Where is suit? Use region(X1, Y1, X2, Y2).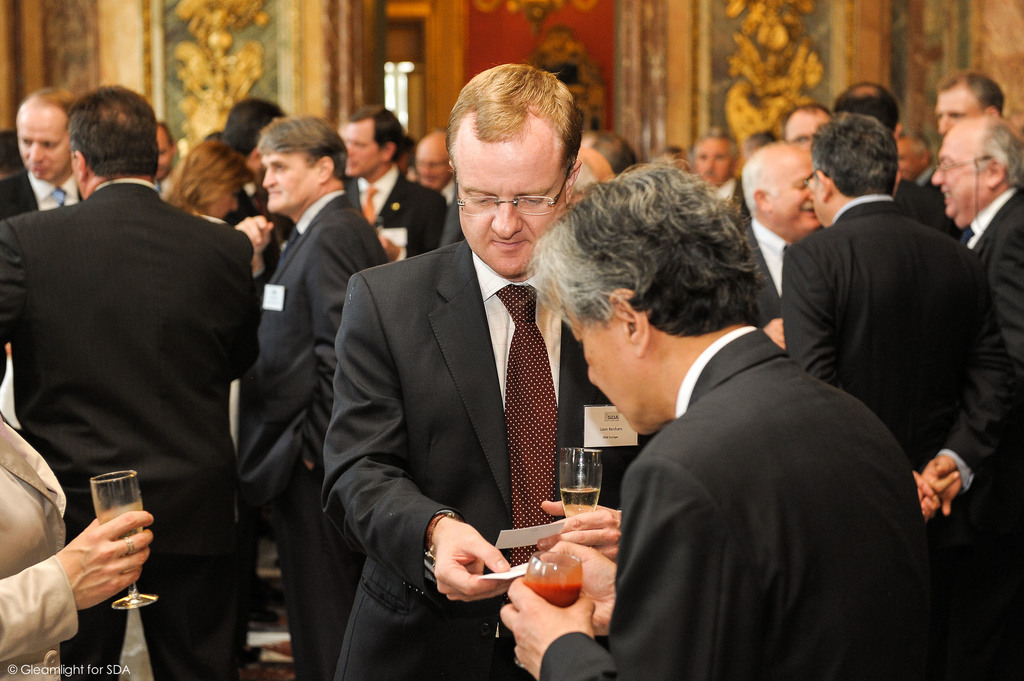
region(0, 171, 85, 222).
